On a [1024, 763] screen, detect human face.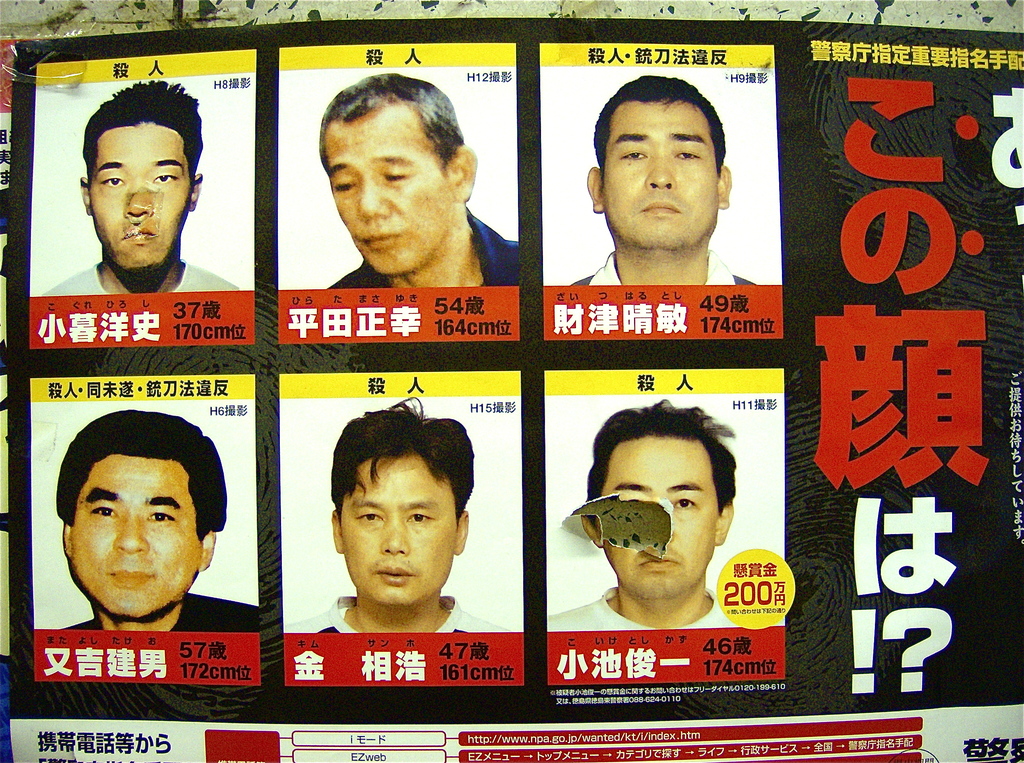
l=599, t=108, r=726, b=246.
